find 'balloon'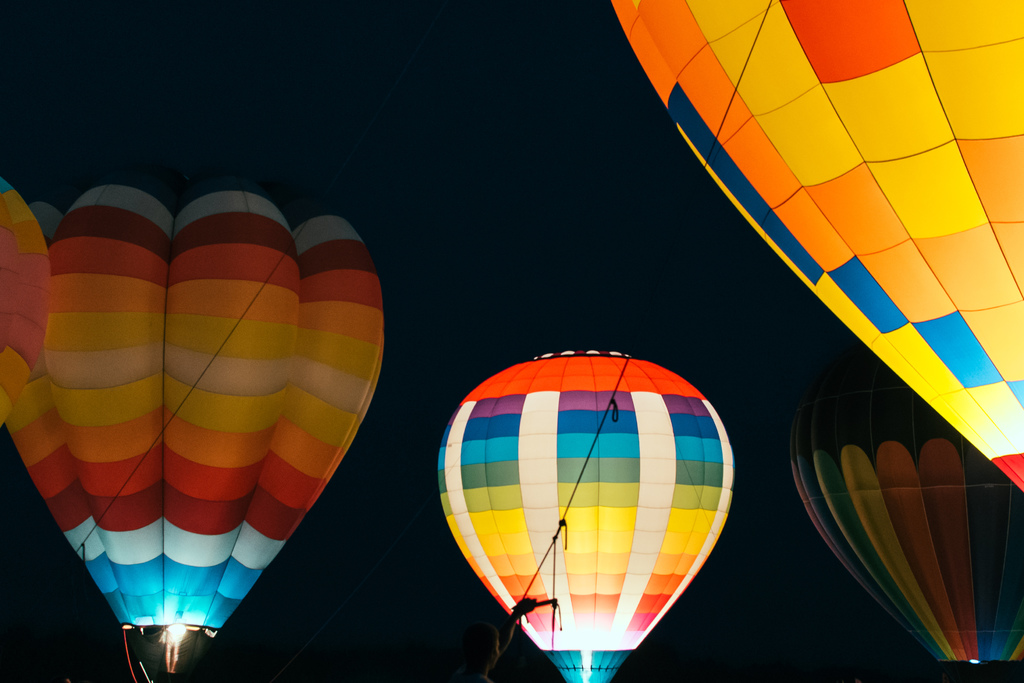
x1=612, y1=0, x2=1023, y2=493
